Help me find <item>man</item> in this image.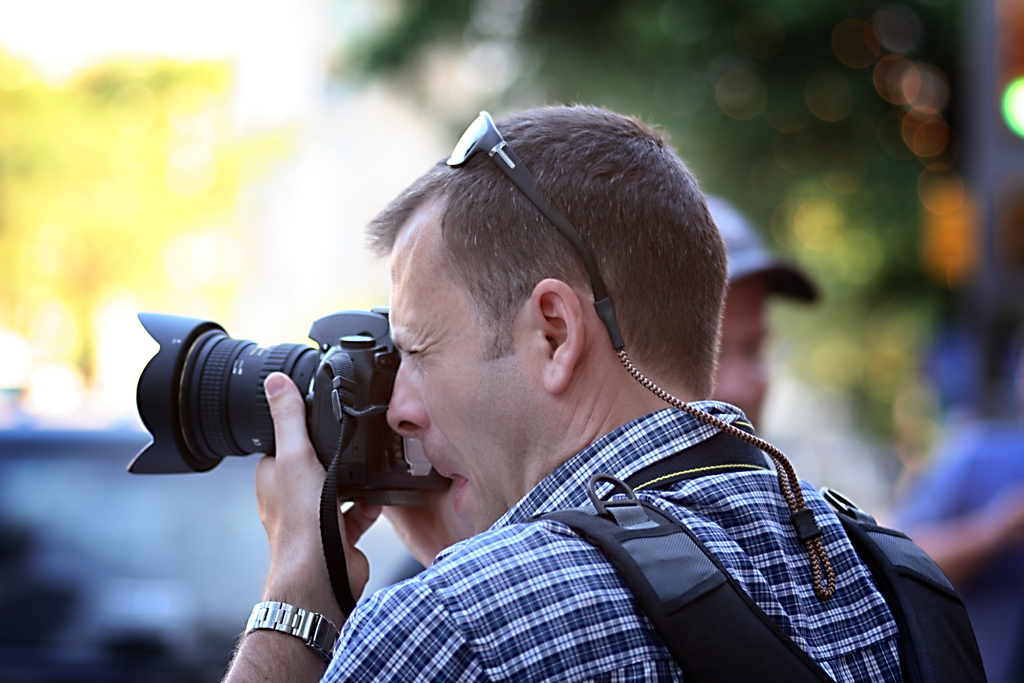
Found it: 180:106:974:671.
